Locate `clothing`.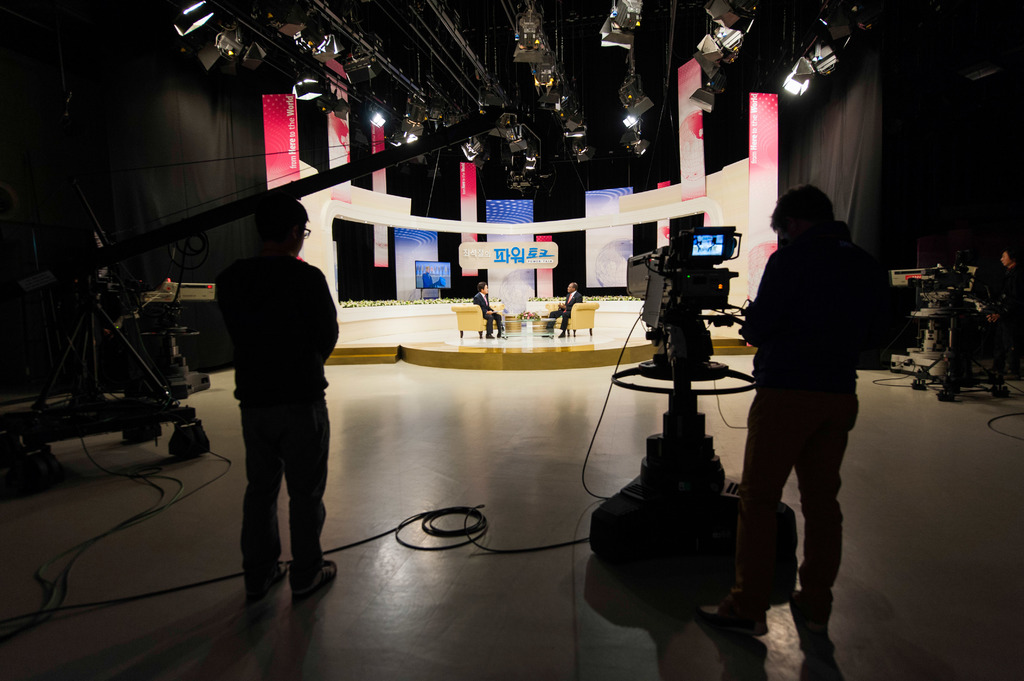
Bounding box: pyautogui.locateOnScreen(207, 206, 339, 579).
